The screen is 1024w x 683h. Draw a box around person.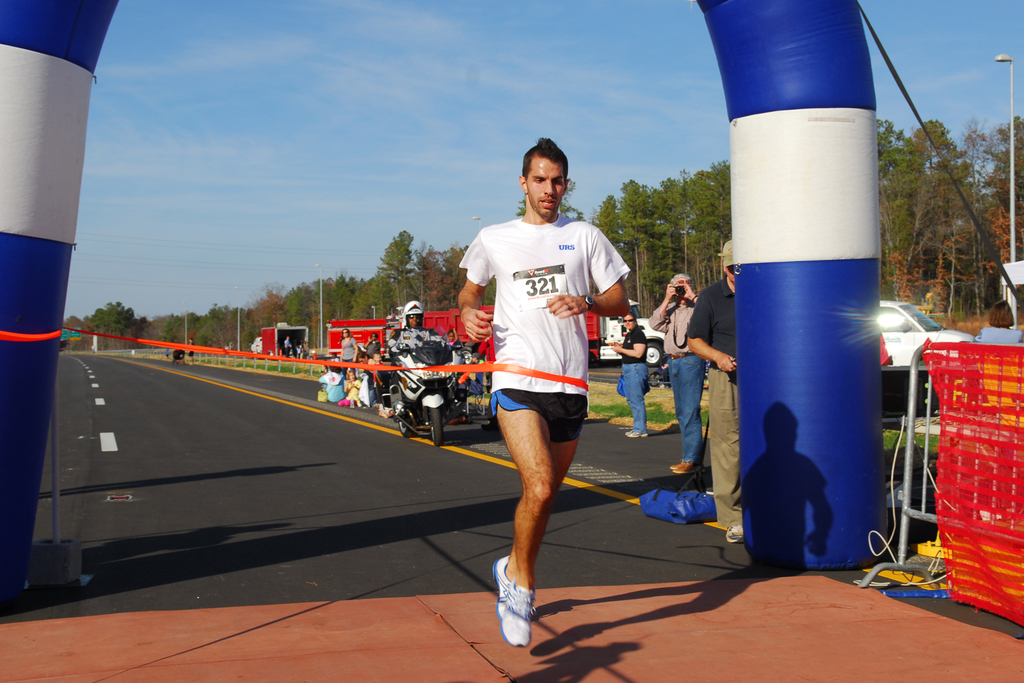
{"x1": 188, "y1": 343, "x2": 199, "y2": 369}.
